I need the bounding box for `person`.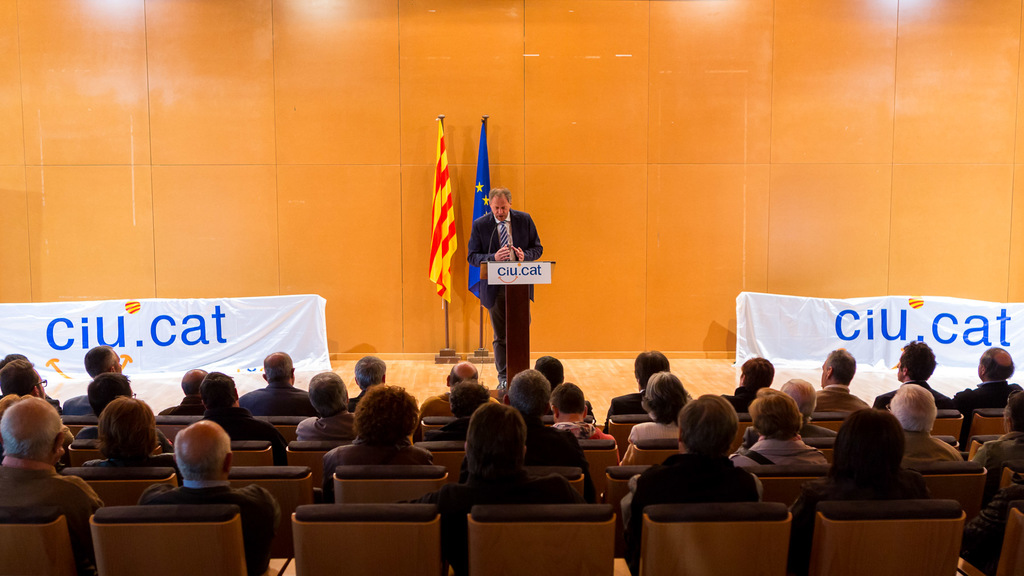
Here it is: [left=61, top=349, right=118, bottom=417].
